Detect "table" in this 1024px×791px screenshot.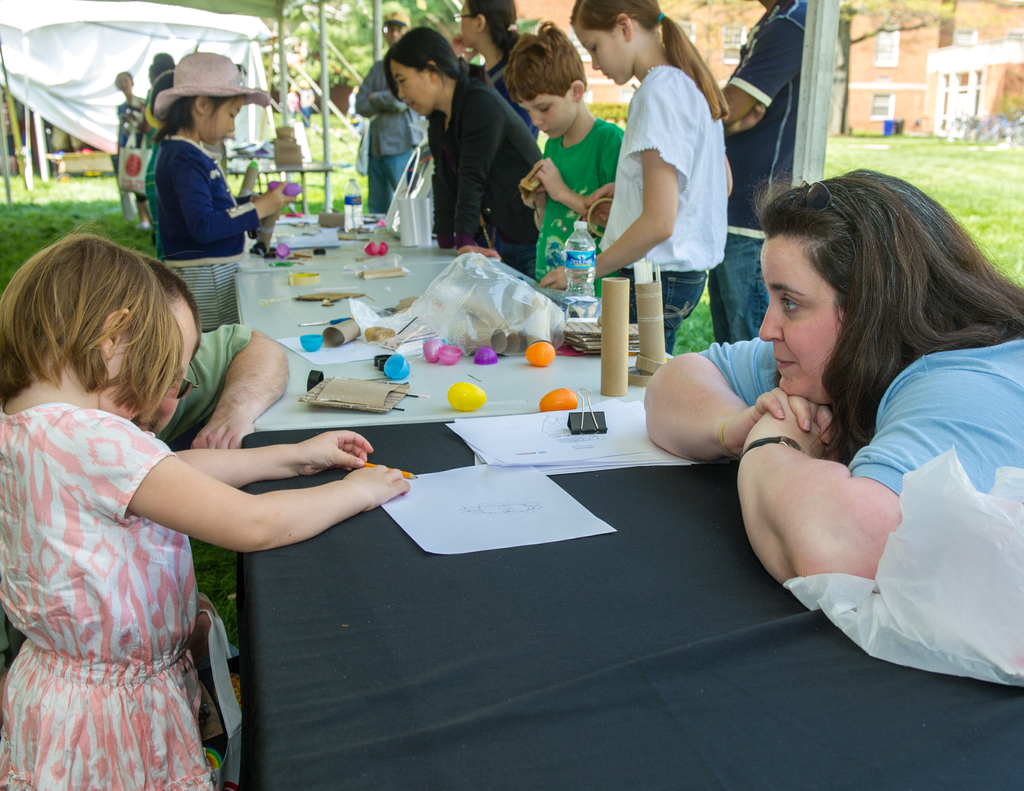
Detection: [left=223, top=150, right=346, bottom=212].
